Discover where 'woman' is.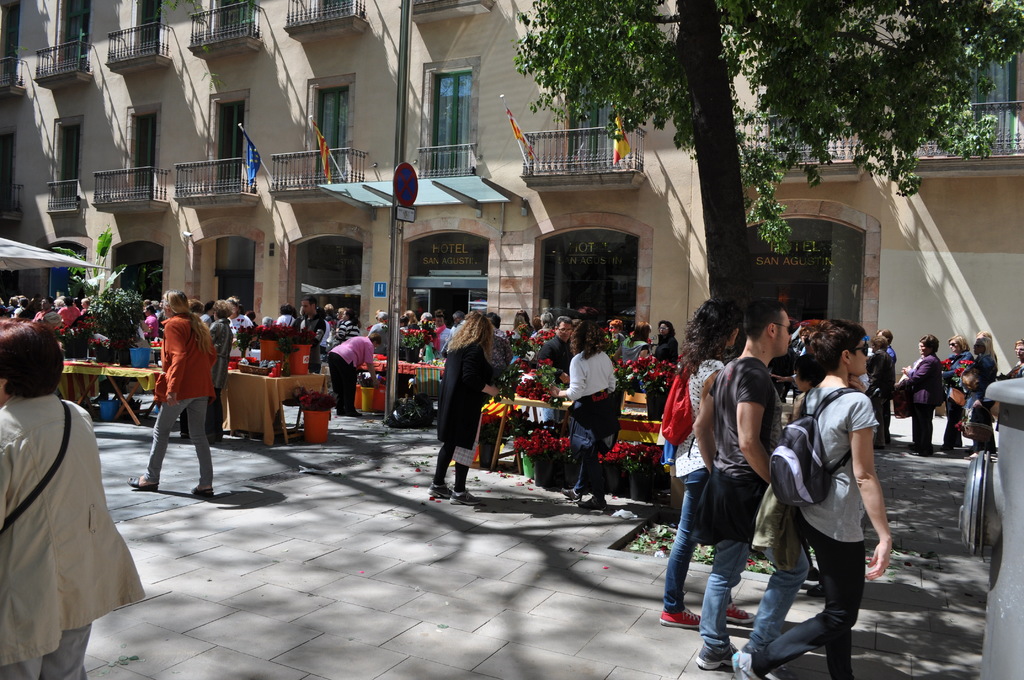
Discovered at 325/328/388/419.
